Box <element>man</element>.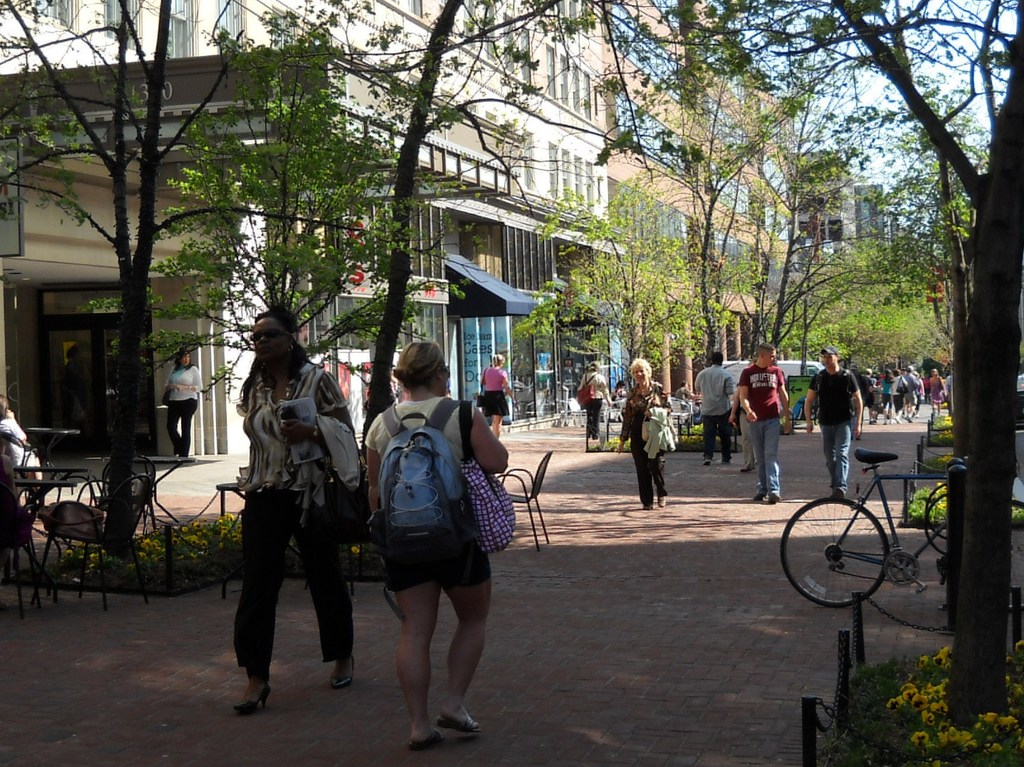
[x1=902, y1=365, x2=924, y2=420].
